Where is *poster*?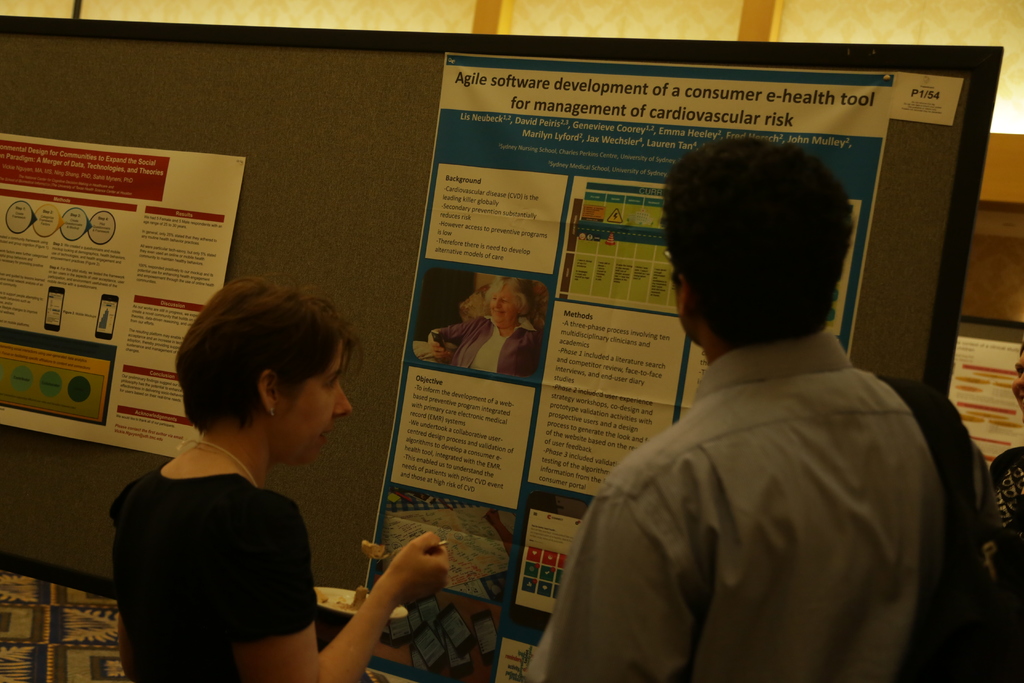
[left=0, top=137, right=246, bottom=455].
